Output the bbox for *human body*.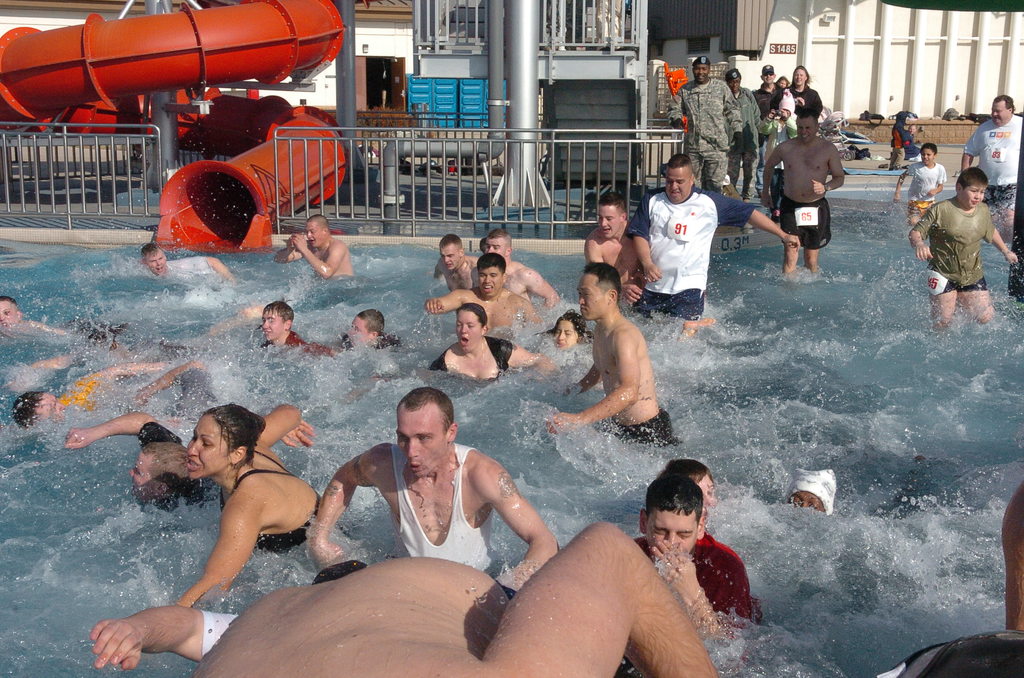
x1=668 y1=58 x2=745 y2=185.
